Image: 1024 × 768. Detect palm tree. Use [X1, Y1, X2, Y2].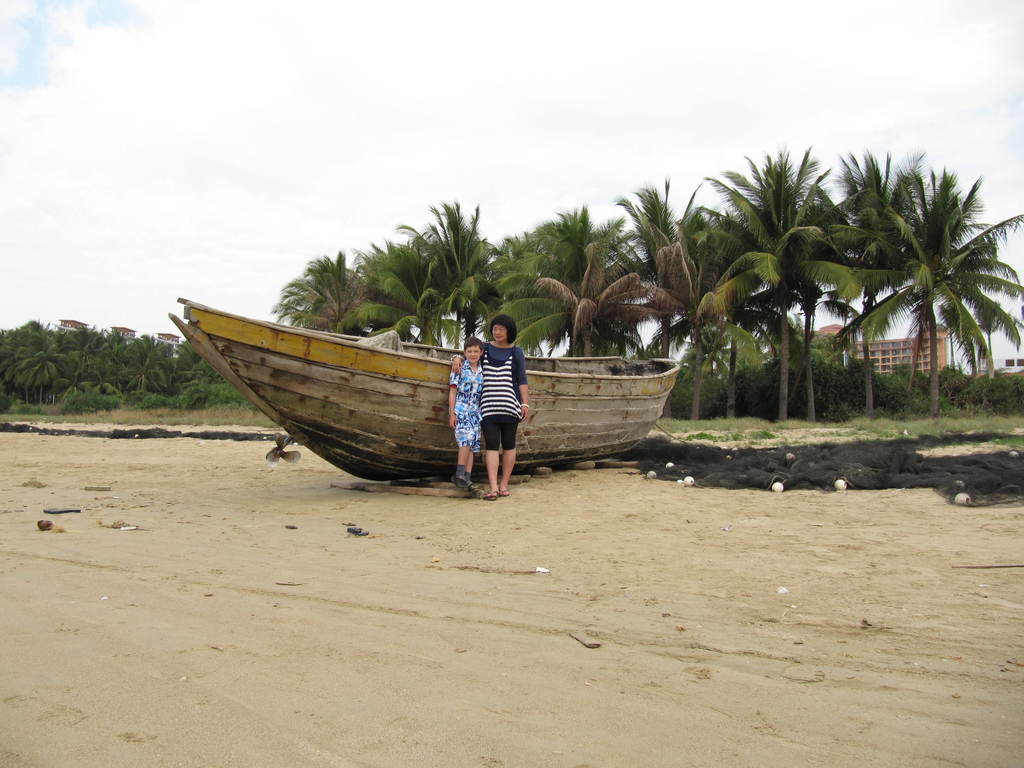
[741, 152, 815, 420].
